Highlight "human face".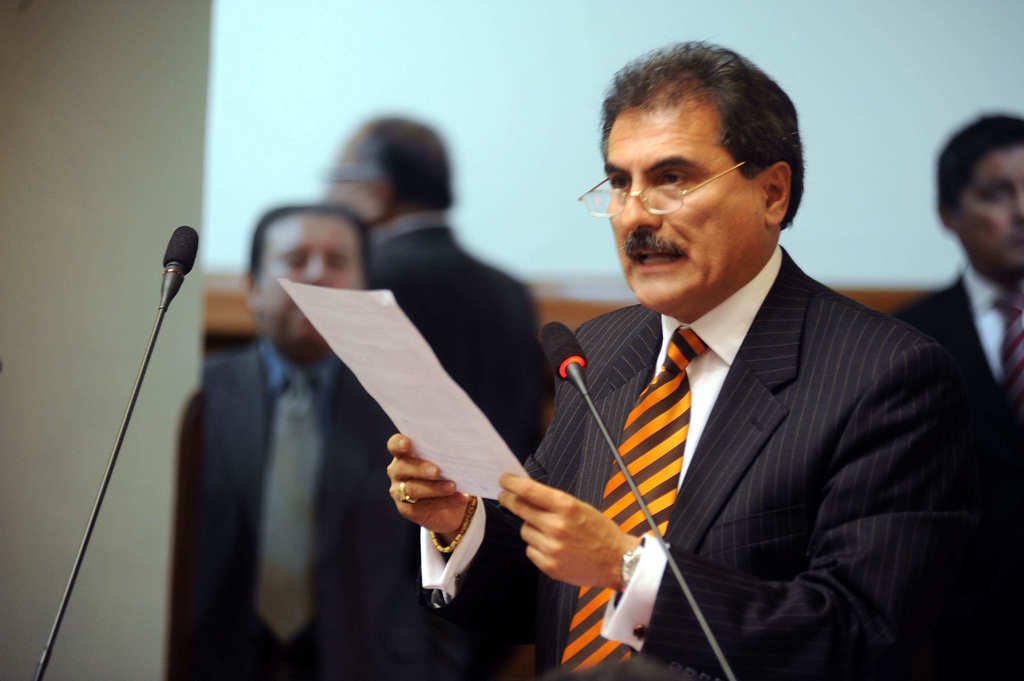
Highlighted region: 257,209,358,337.
